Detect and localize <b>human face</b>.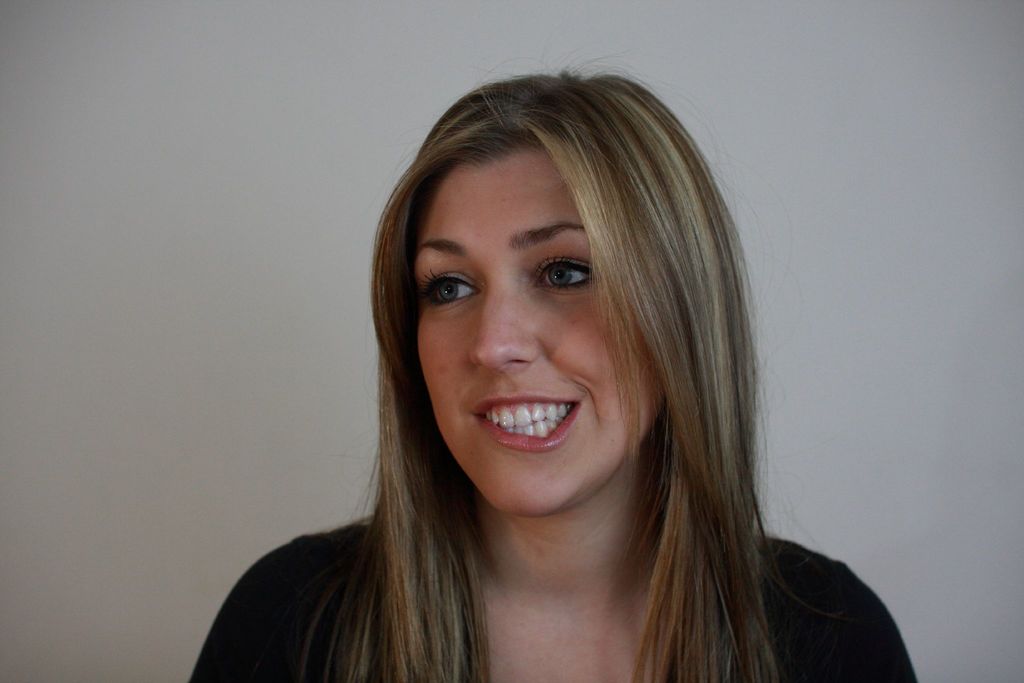
Localized at <box>417,159,659,516</box>.
